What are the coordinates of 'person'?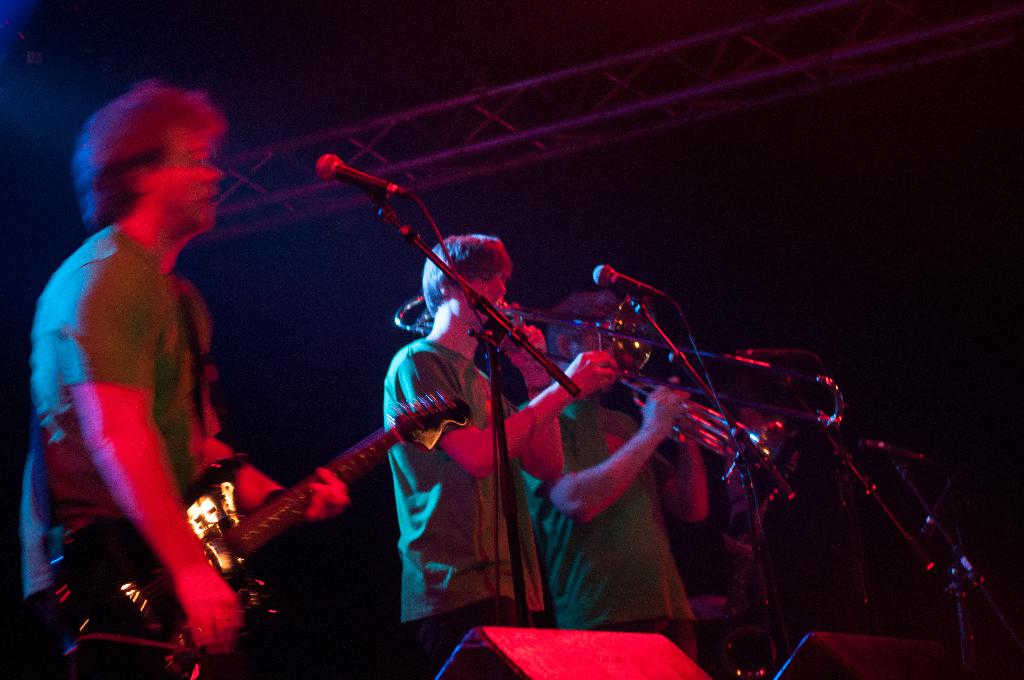
13/76/349/679.
